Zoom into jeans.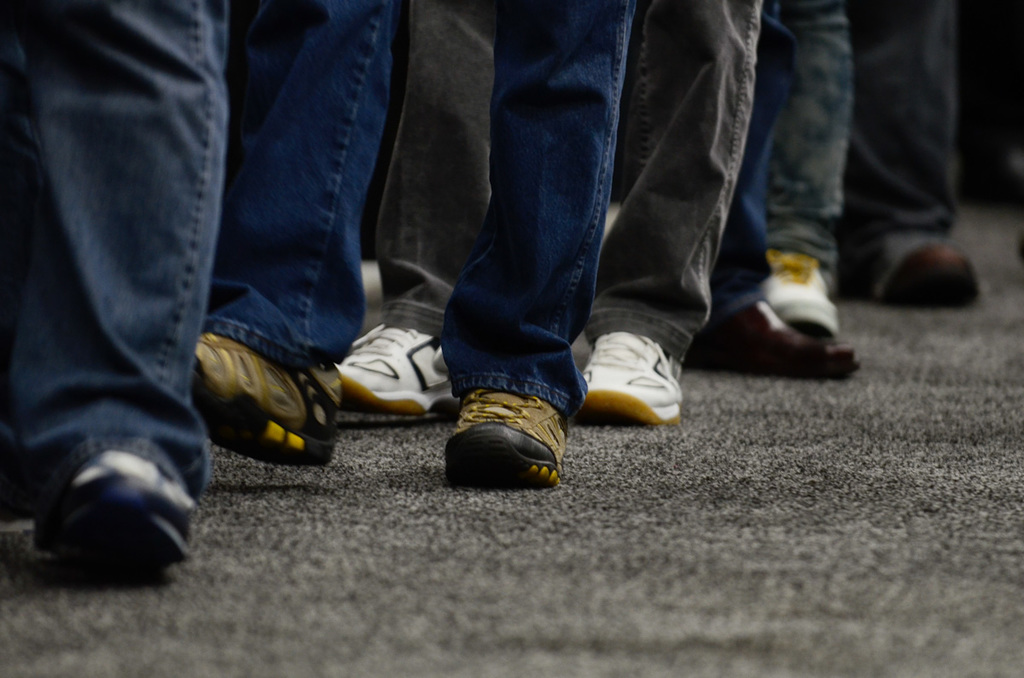
Zoom target: BBox(842, 0, 958, 259).
